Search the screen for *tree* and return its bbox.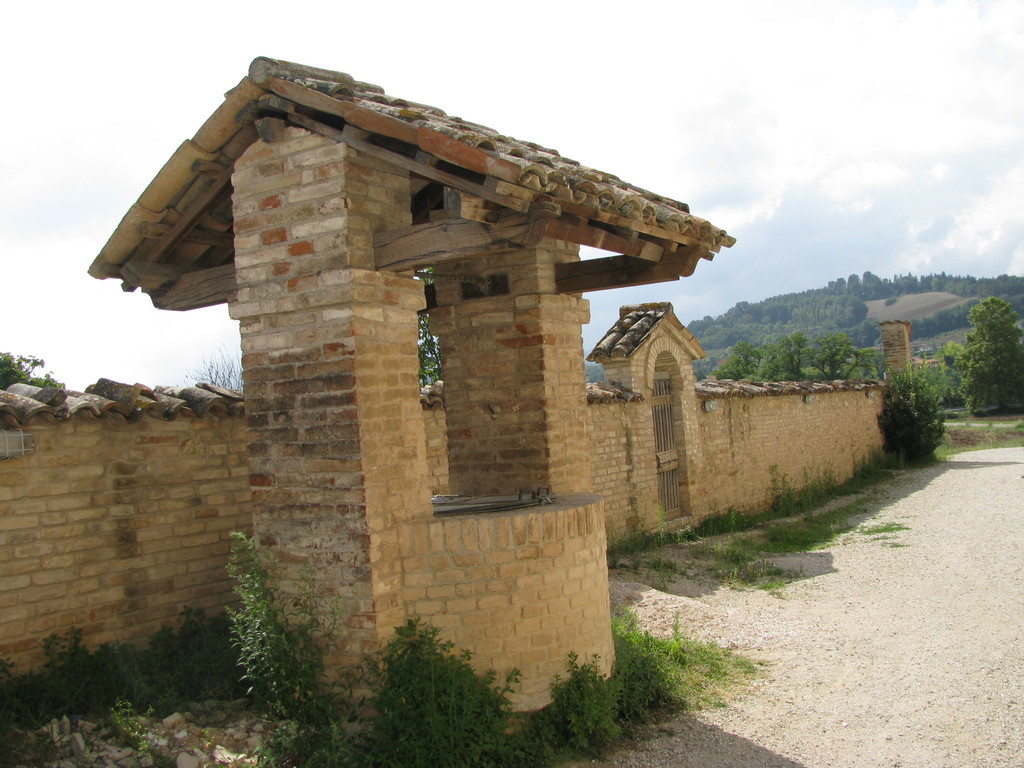
Found: box(414, 264, 436, 389).
